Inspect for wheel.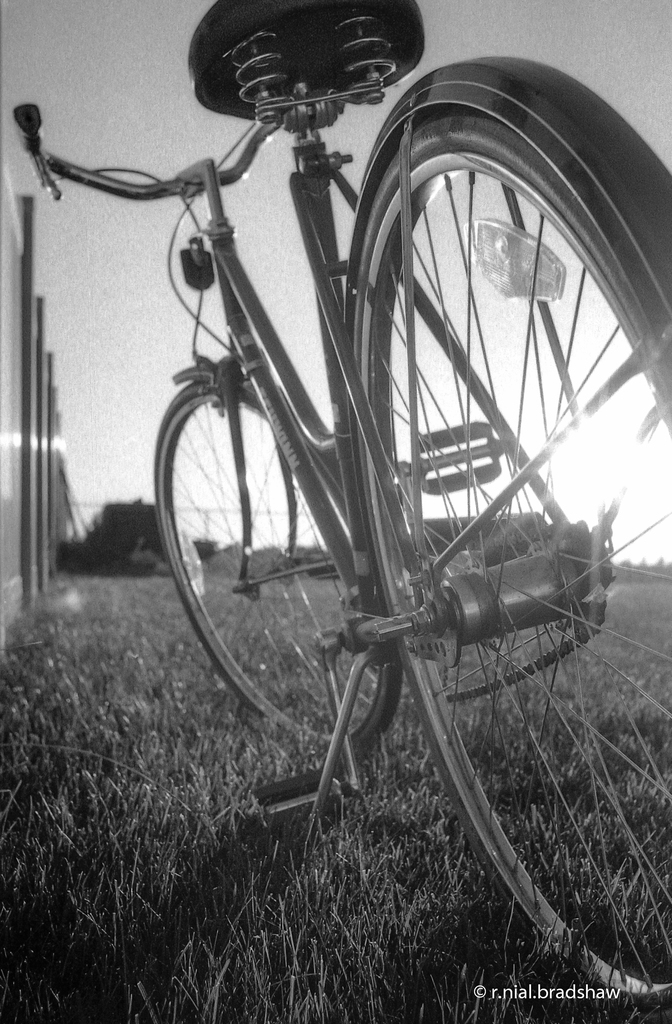
Inspection: <box>338,55,671,998</box>.
